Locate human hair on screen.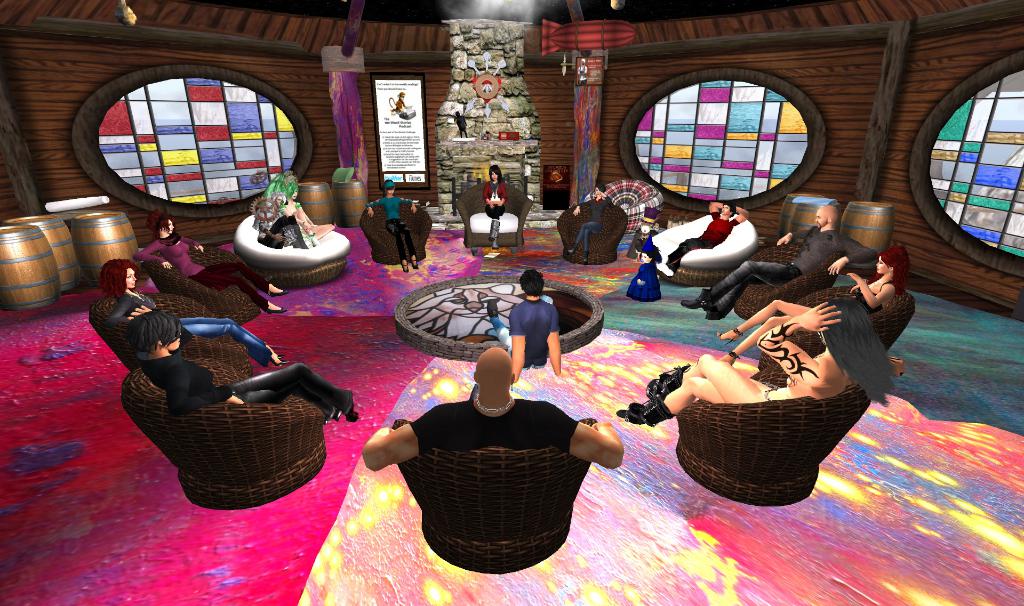
On screen at rect(385, 180, 399, 193).
